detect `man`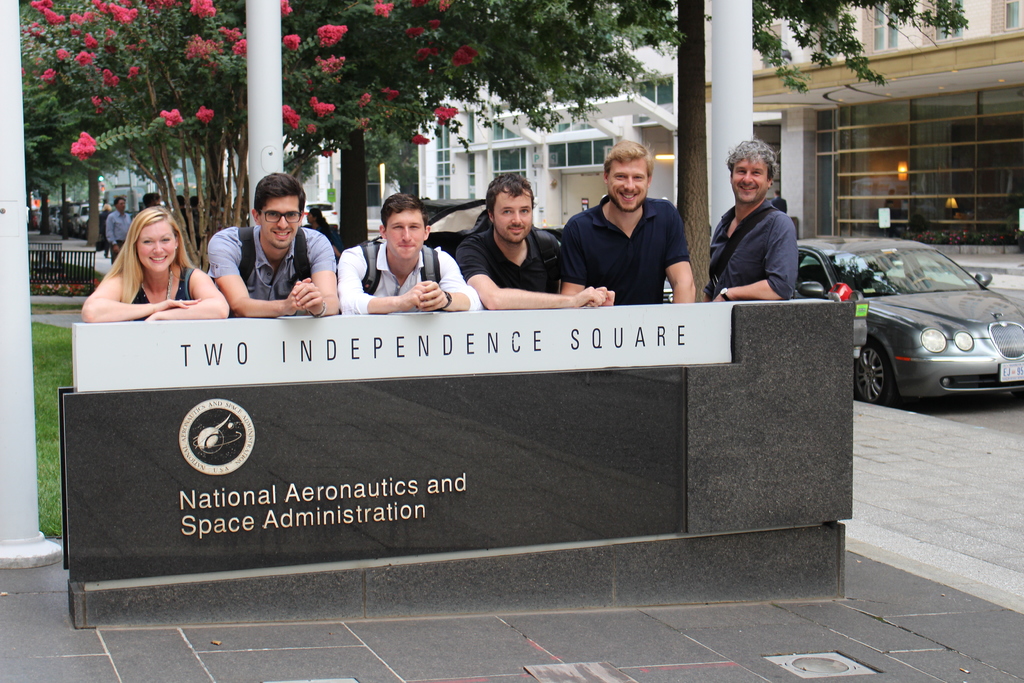
556,143,710,306
